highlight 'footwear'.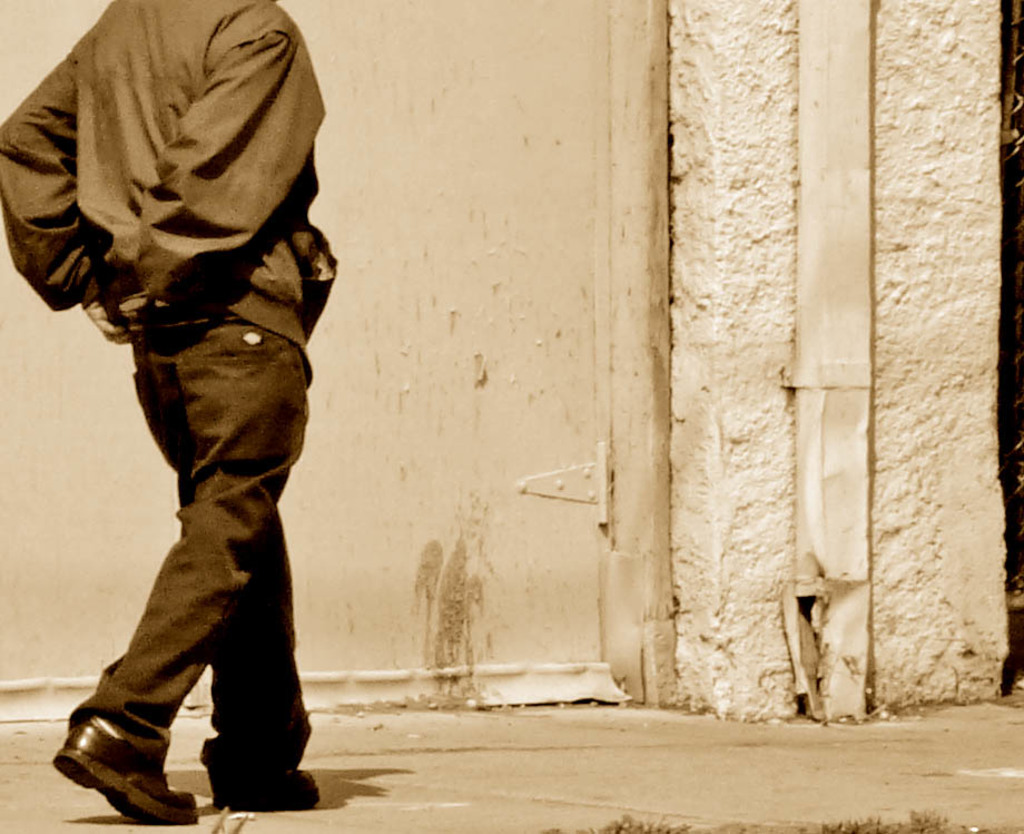
Highlighted region: crop(207, 765, 322, 806).
